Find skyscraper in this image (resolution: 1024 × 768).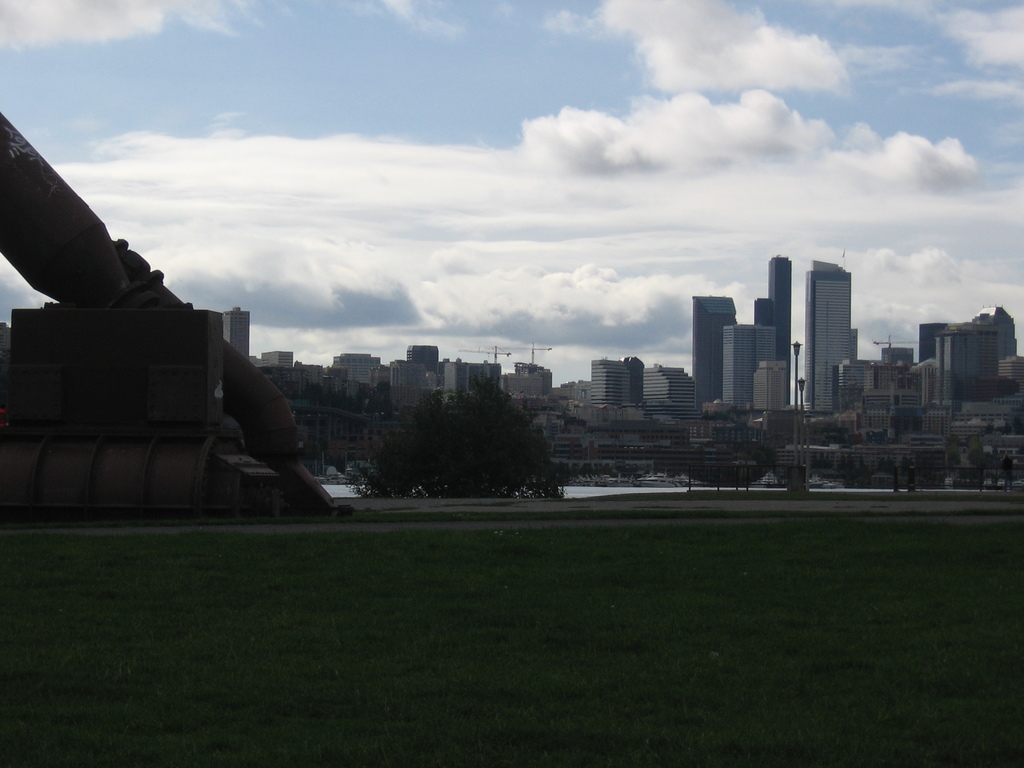
<region>511, 356, 569, 403</region>.
